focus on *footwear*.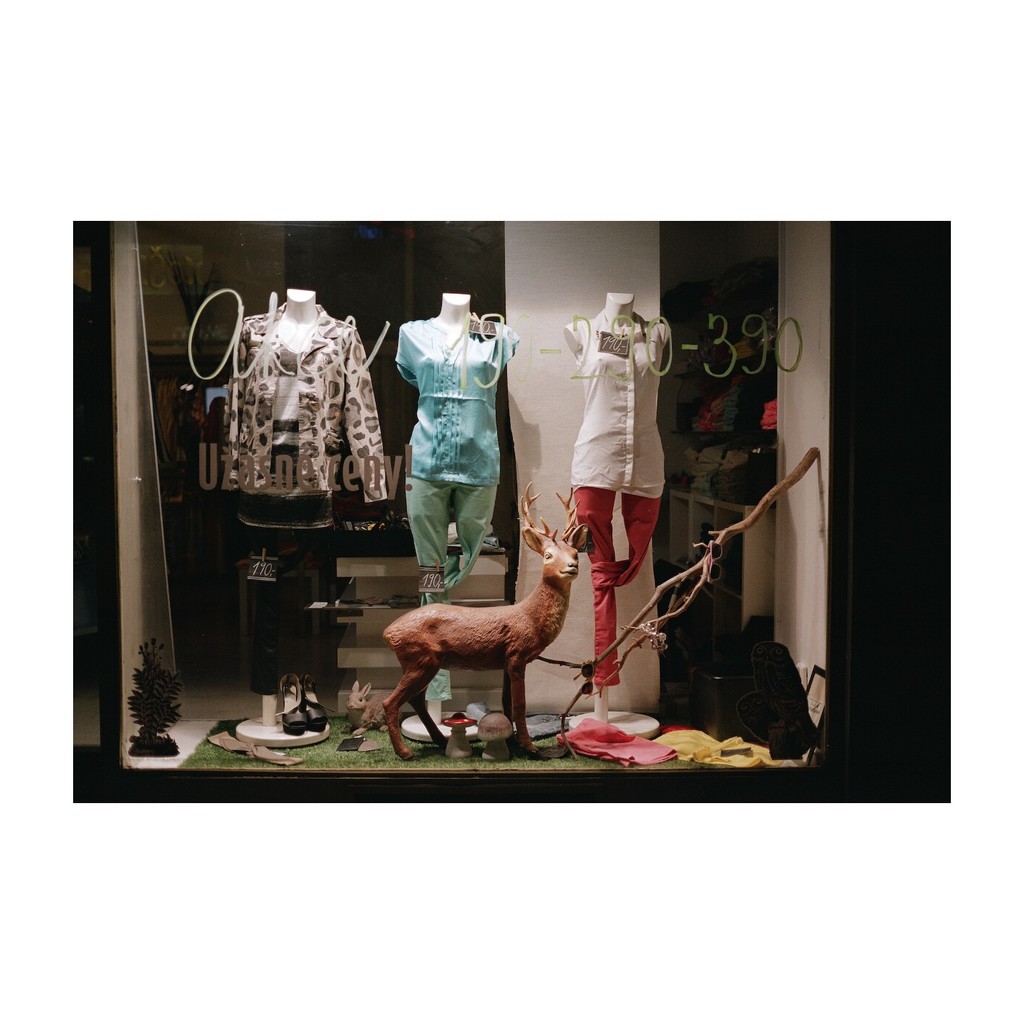
Focused at {"left": 300, "top": 671, "right": 336, "bottom": 726}.
